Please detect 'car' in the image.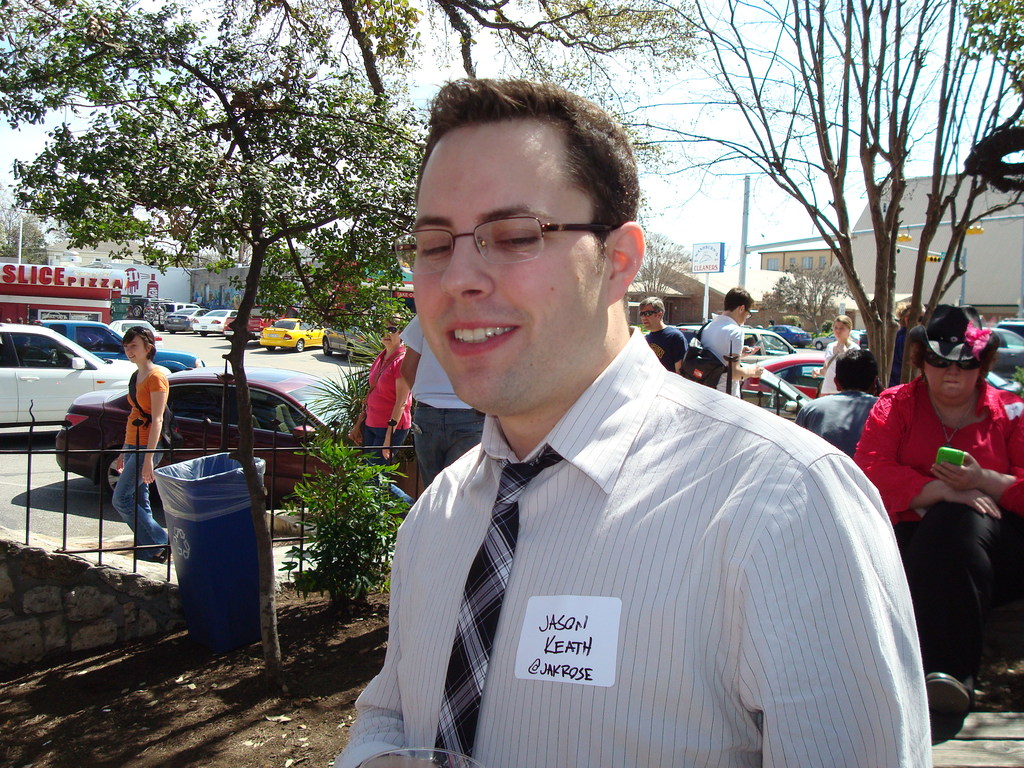
bbox=(193, 304, 241, 335).
